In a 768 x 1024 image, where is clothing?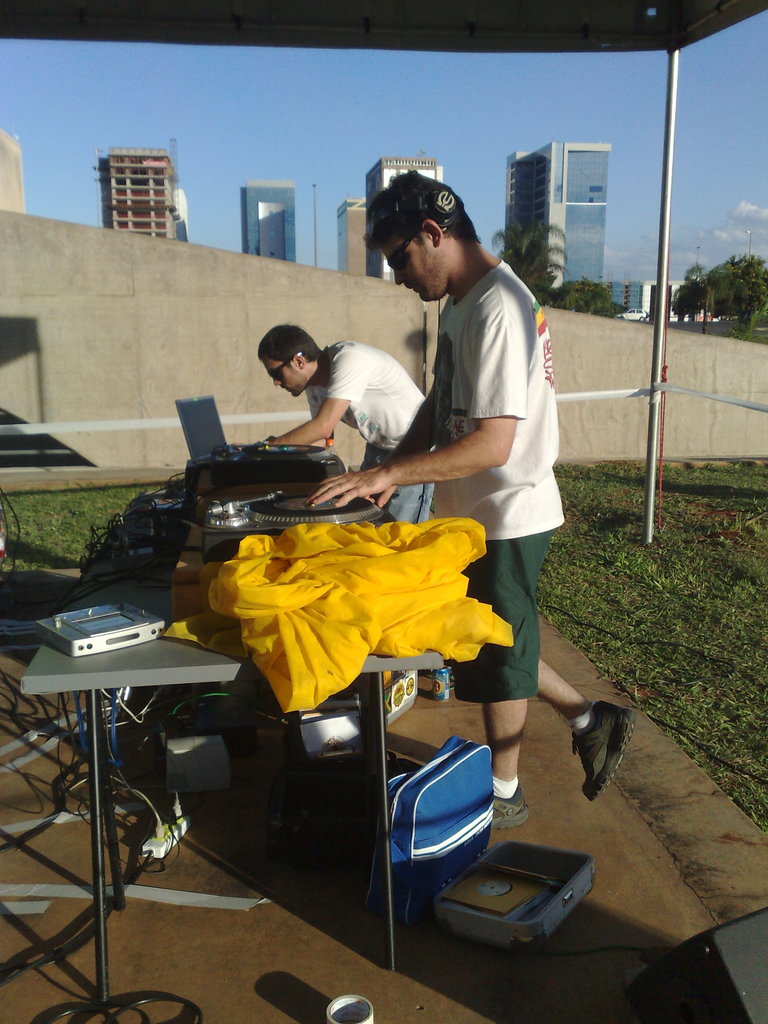
x1=308, y1=340, x2=426, y2=522.
